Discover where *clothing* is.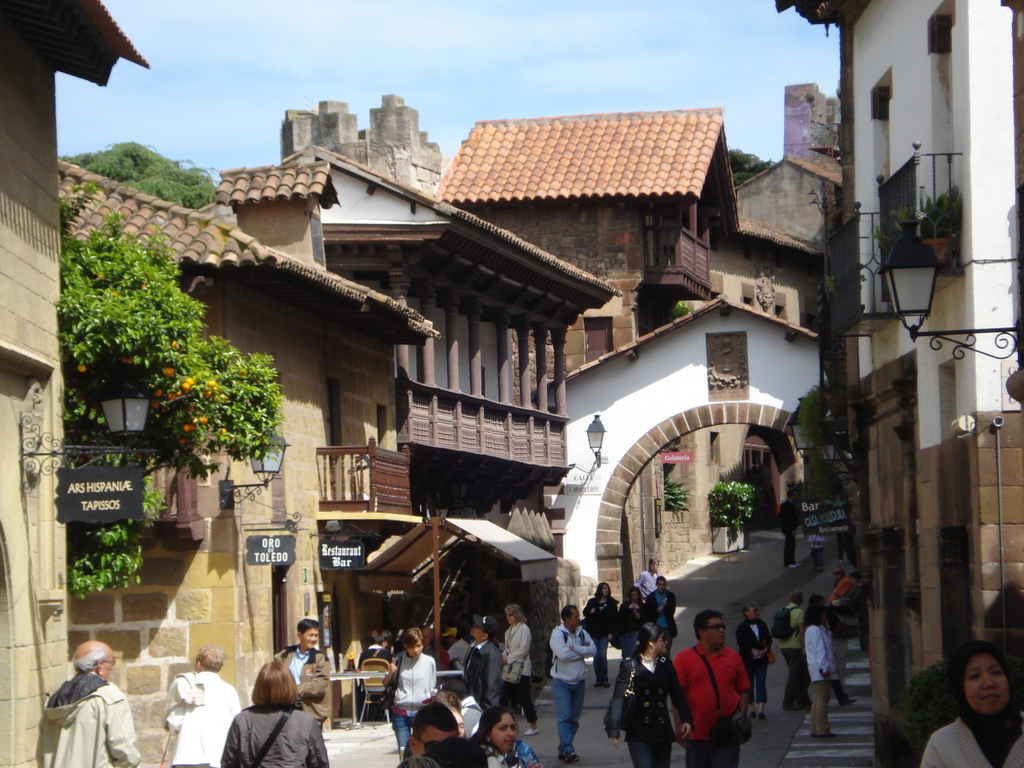
Discovered at (914, 710, 1023, 767).
